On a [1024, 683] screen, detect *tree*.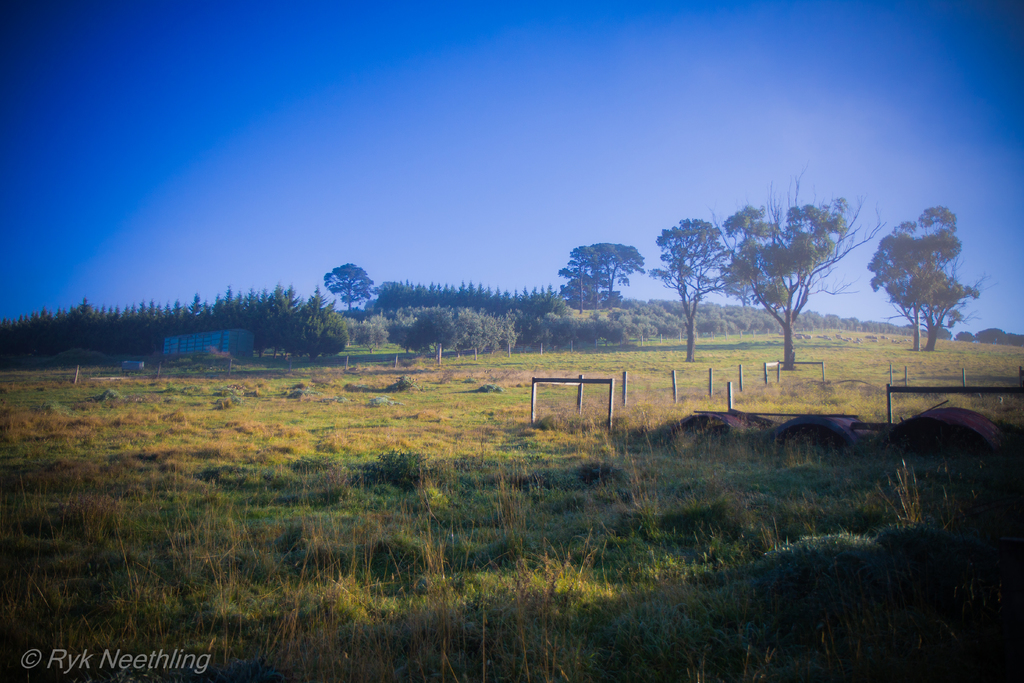
x1=555, y1=238, x2=639, y2=325.
